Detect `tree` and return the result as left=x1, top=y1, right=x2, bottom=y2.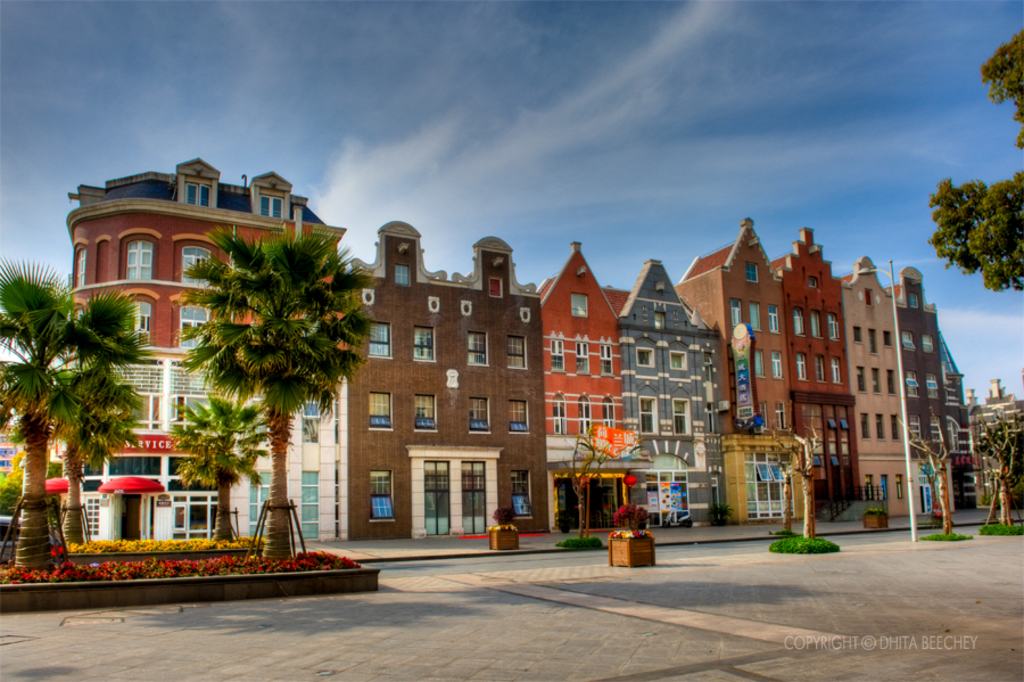
left=168, top=388, right=280, bottom=544.
